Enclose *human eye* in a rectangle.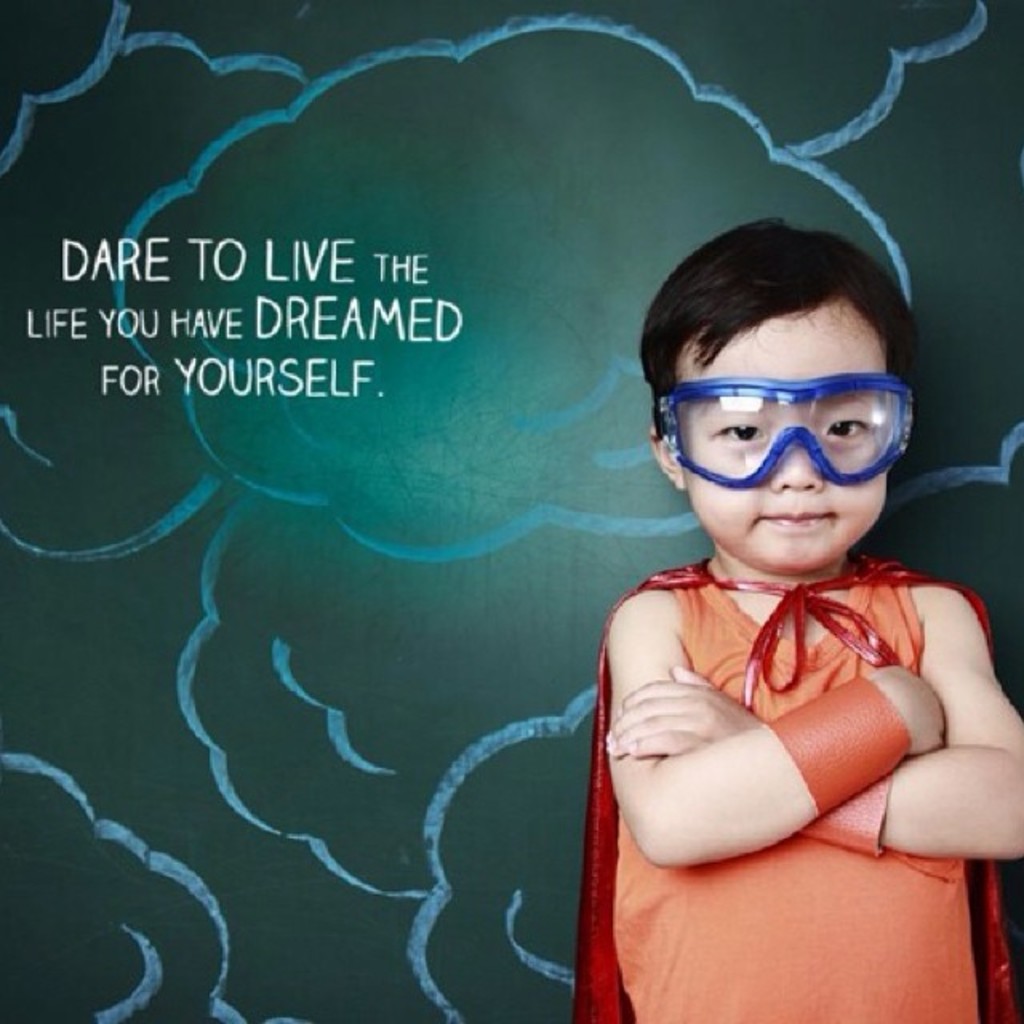
x1=806 y1=400 x2=890 y2=446.
